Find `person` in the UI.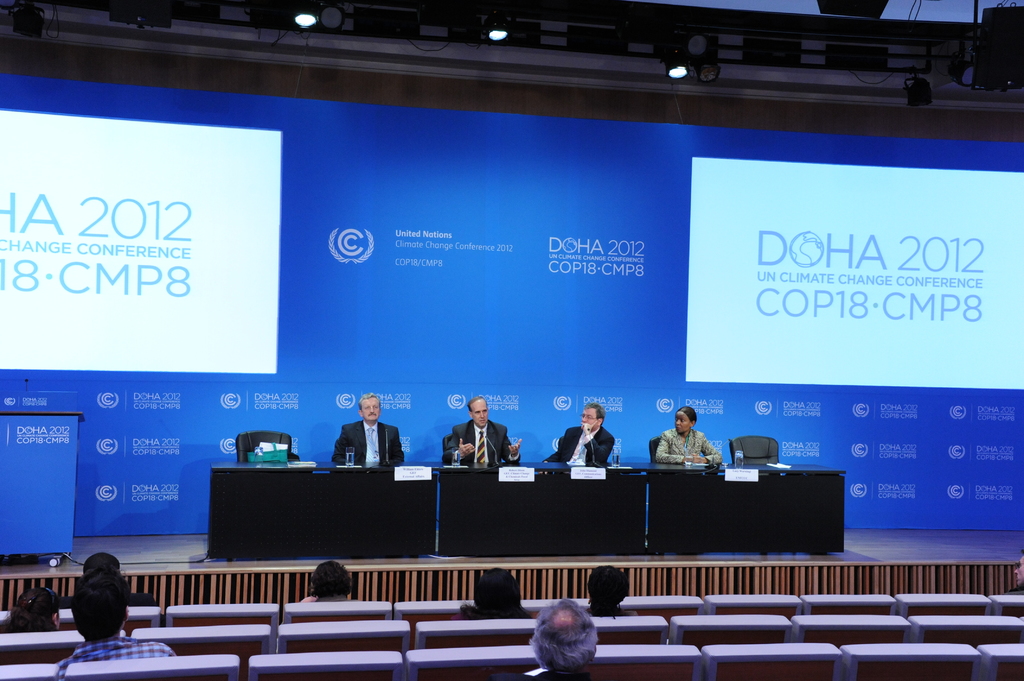
UI element at [left=462, top=565, right=532, bottom=621].
